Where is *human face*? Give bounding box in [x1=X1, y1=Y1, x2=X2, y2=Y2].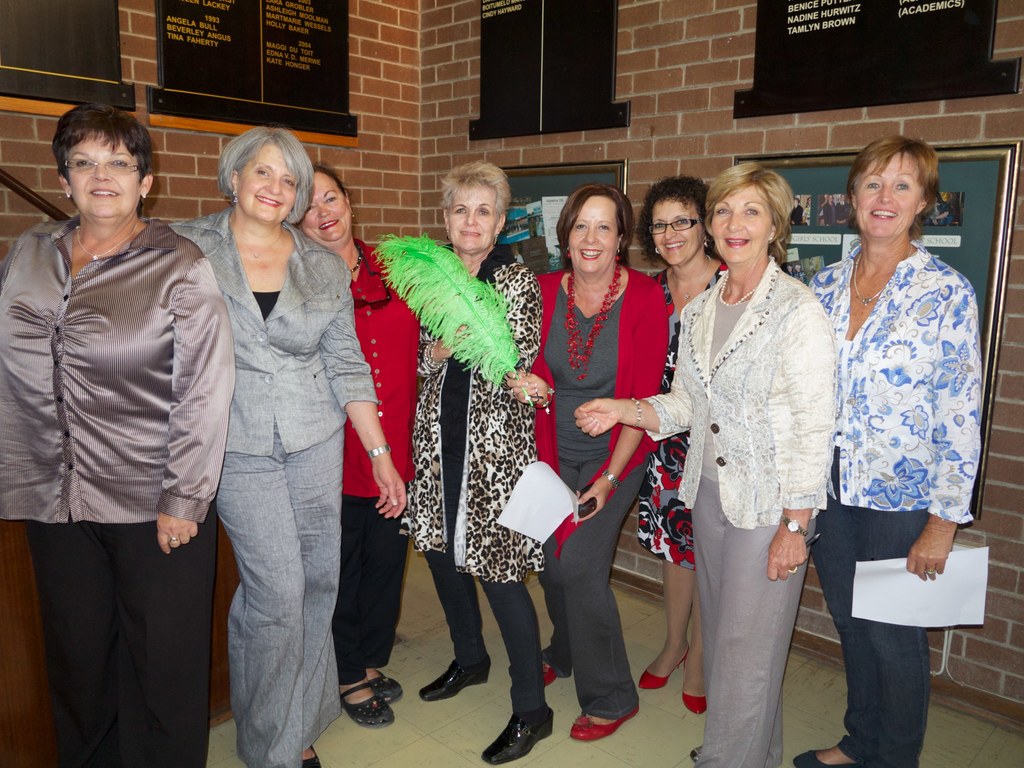
[x1=447, y1=178, x2=498, y2=257].
